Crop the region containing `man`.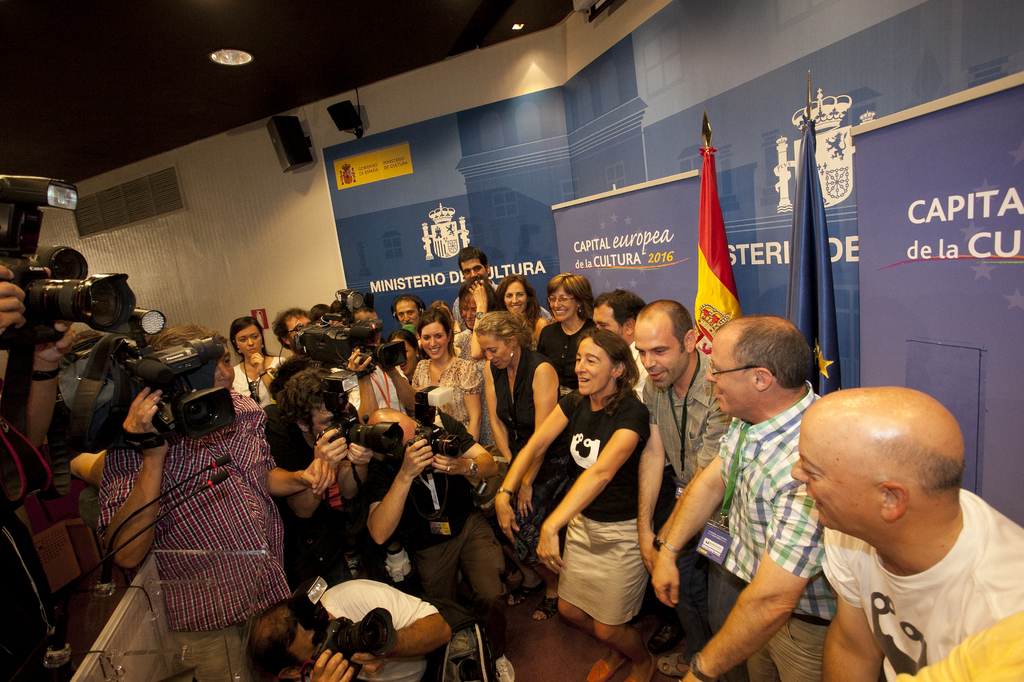
Crop region: (x1=268, y1=370, x2=372, y2=587).
